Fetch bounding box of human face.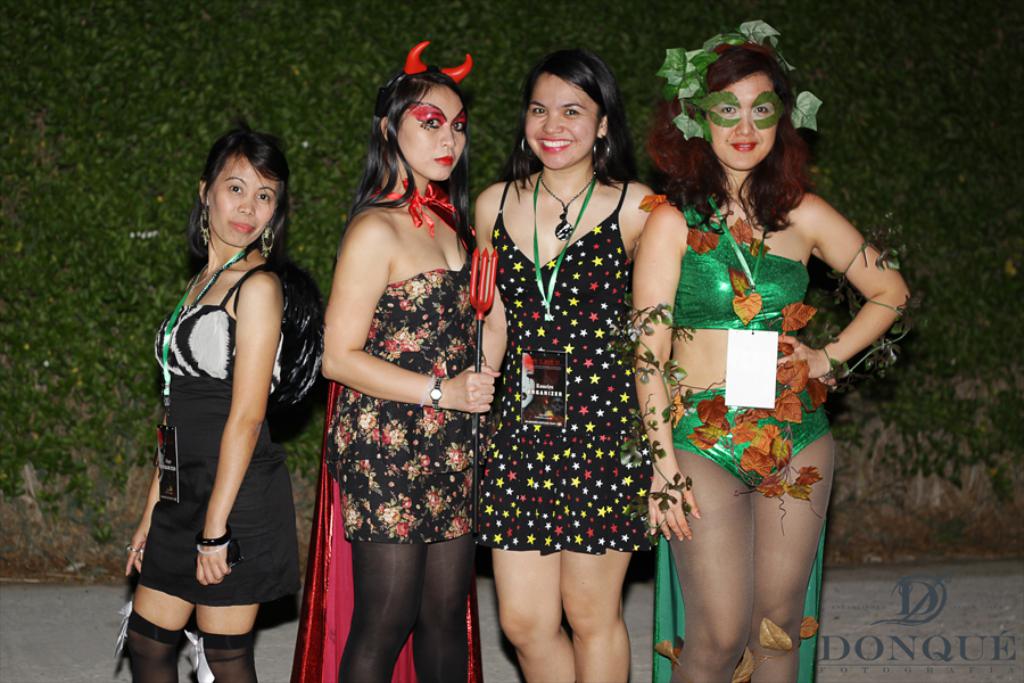
Bbox: (399,83,463,181).
